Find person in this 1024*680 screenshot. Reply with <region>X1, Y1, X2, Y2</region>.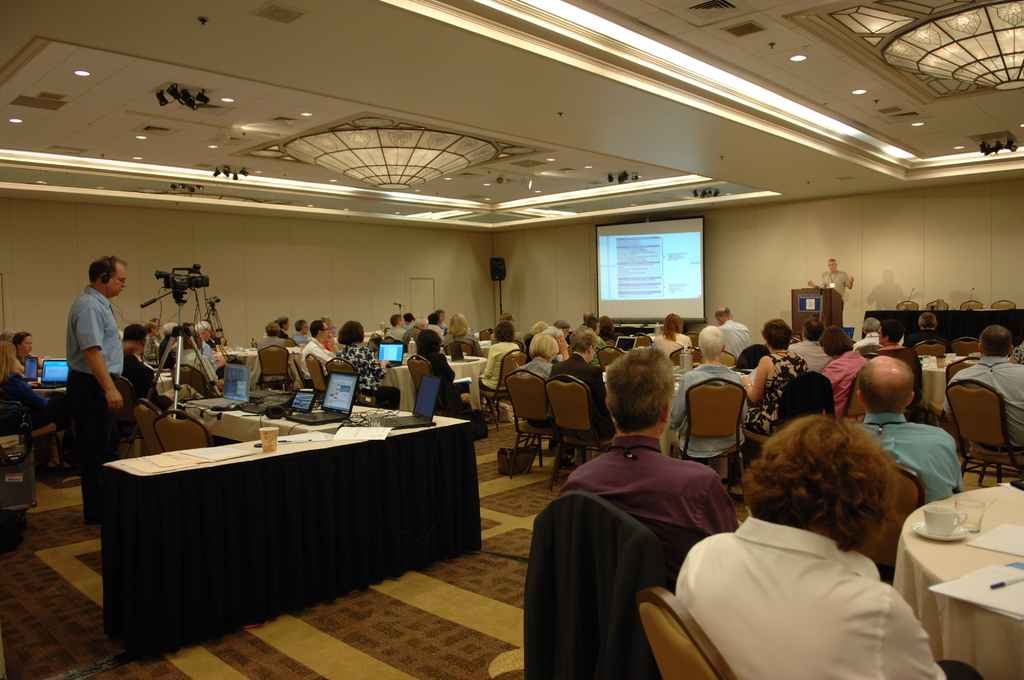
<region>807, 260, 856, 298</region>.
